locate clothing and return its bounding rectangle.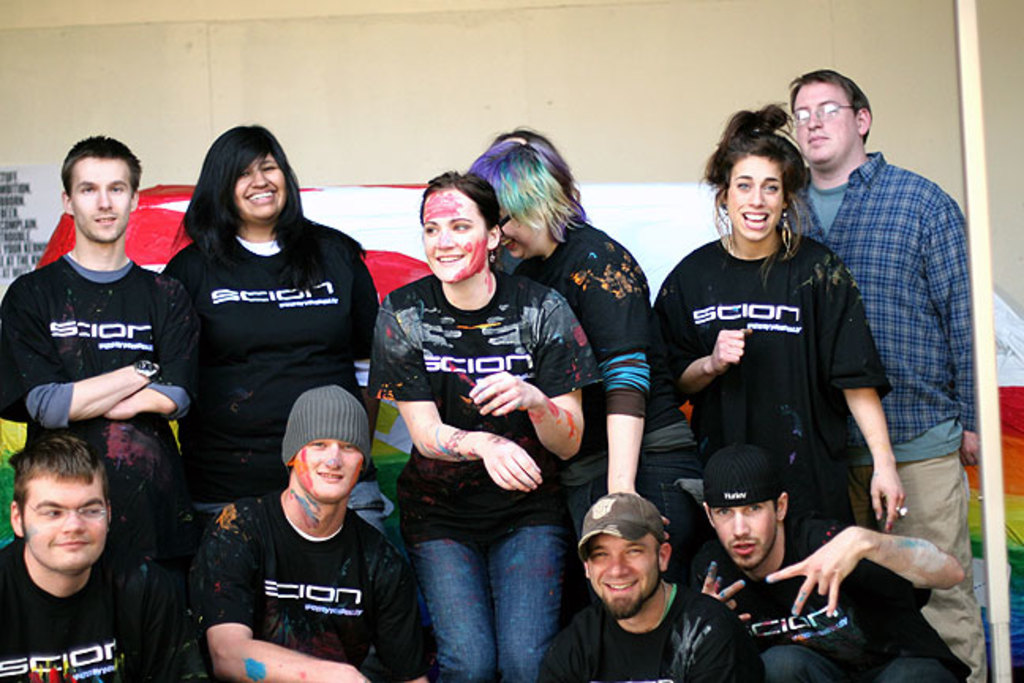
l=800, t=144, r=991, b=681.
